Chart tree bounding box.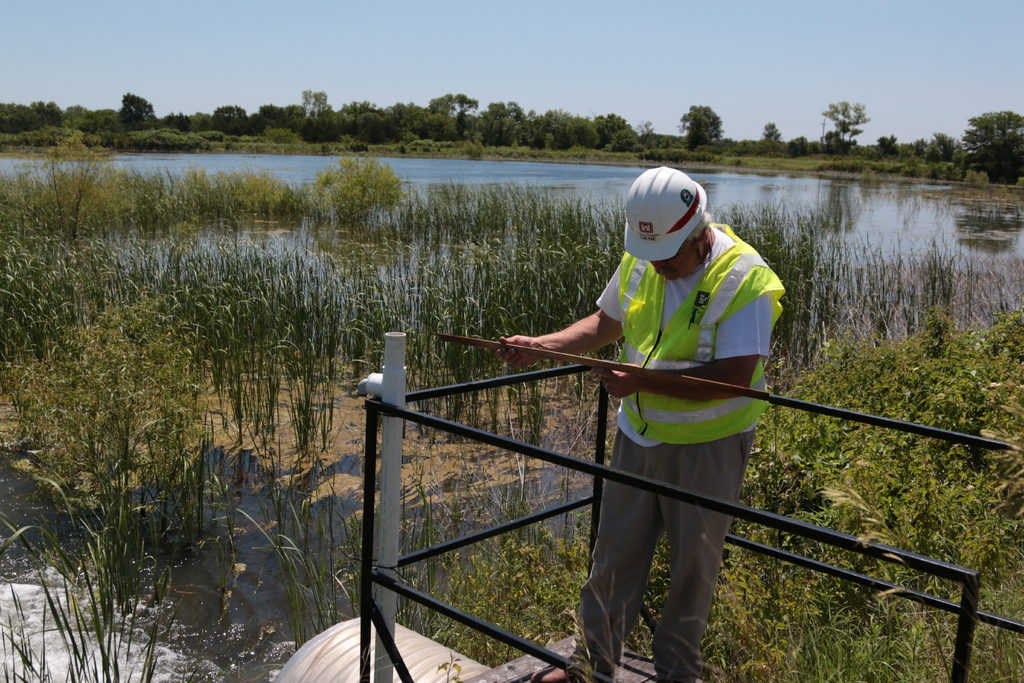
Charted: (x1=172, y1=103, x2=194, y2=132).
